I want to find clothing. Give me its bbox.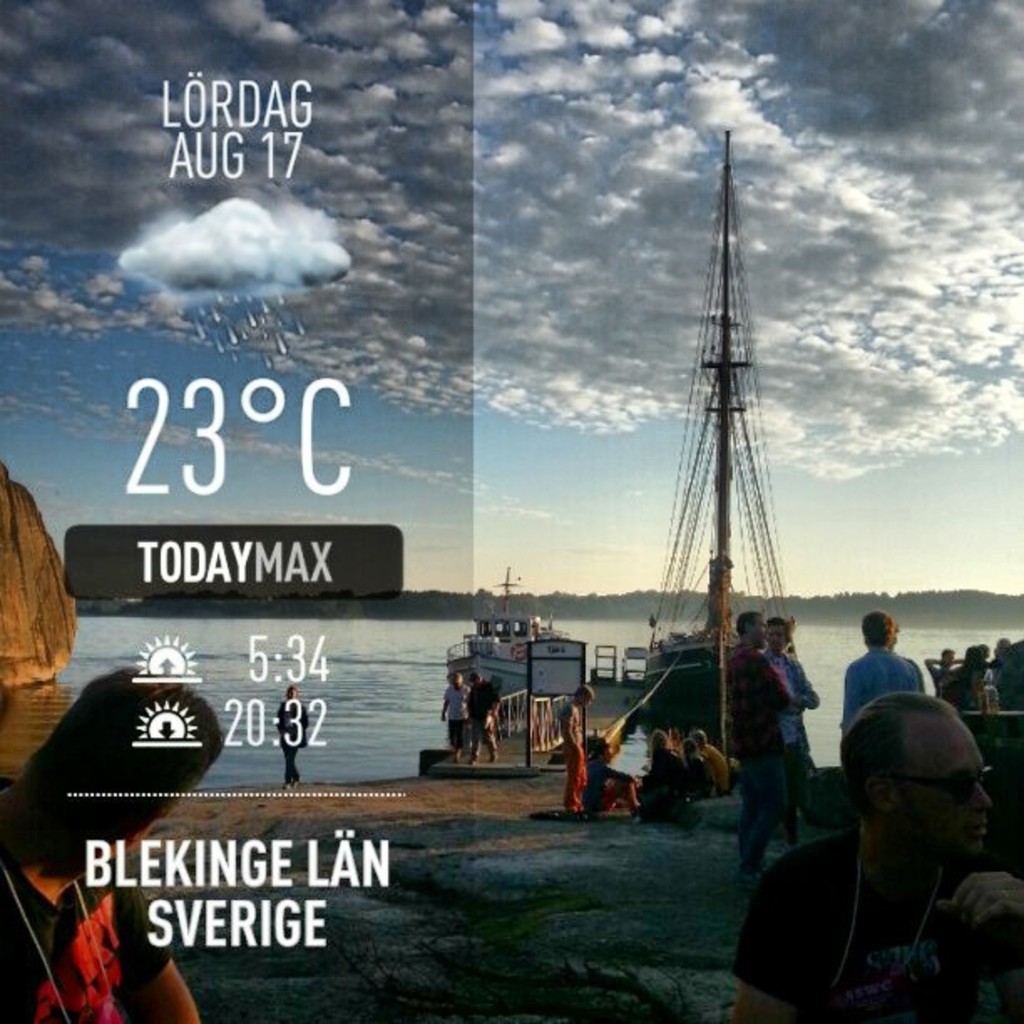
x1=0, y1=805, x2=172, y2=1022.
